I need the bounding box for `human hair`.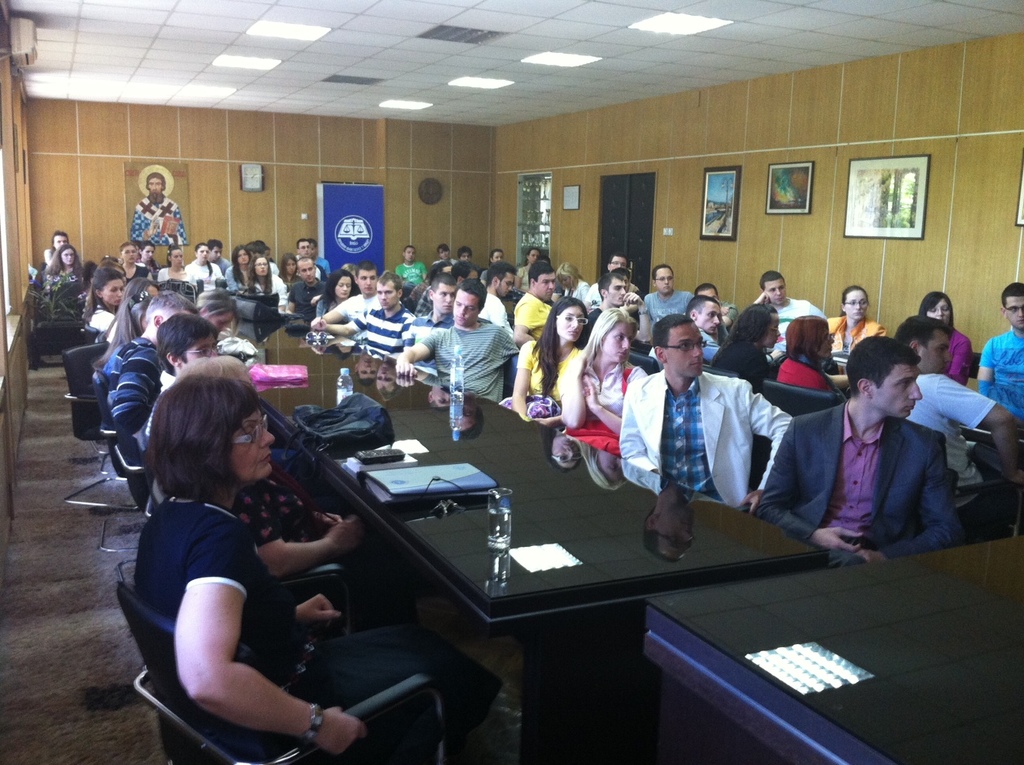
Here it is: box(454, 277, 492, 314).
